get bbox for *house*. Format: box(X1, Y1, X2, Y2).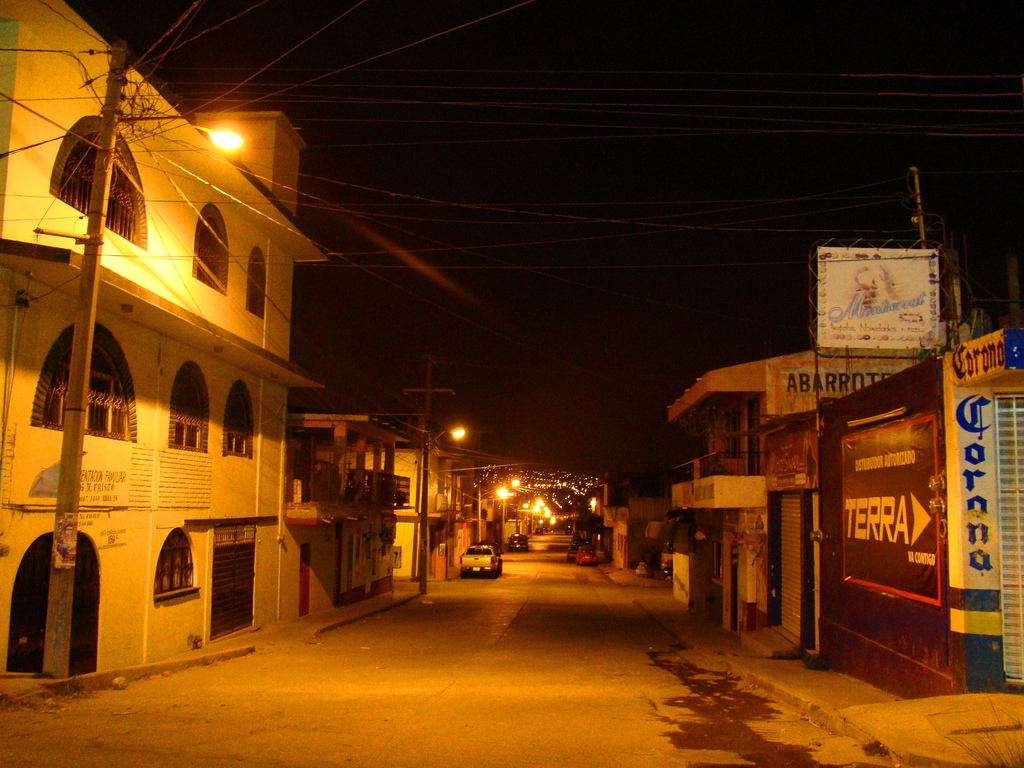
box(296, 404, 395, 597).
